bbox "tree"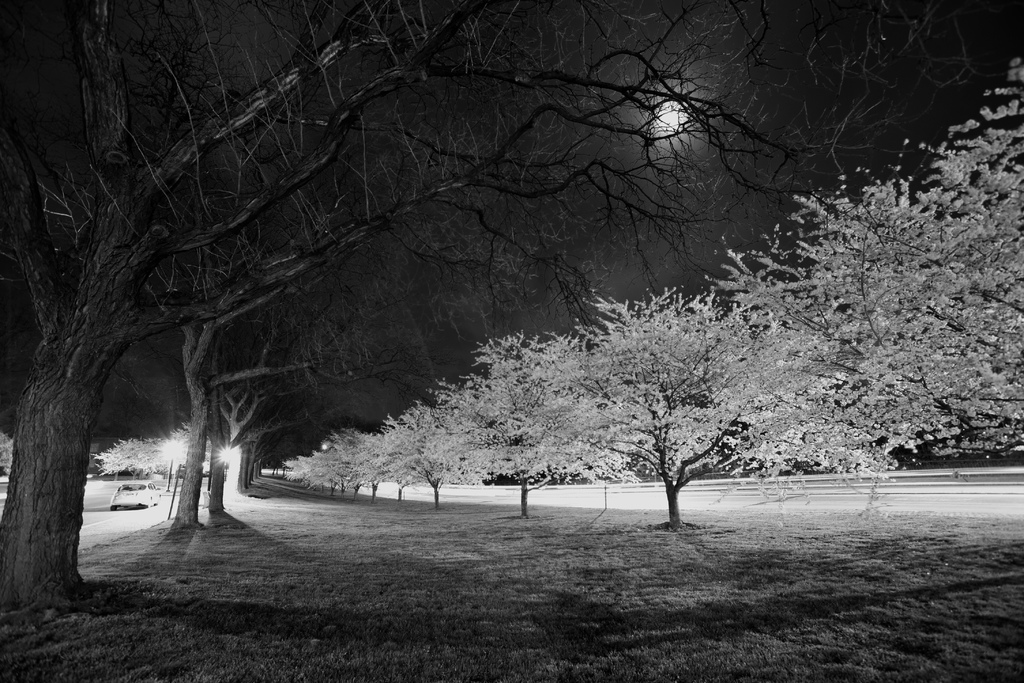
region(570, 290, 817, 527)
